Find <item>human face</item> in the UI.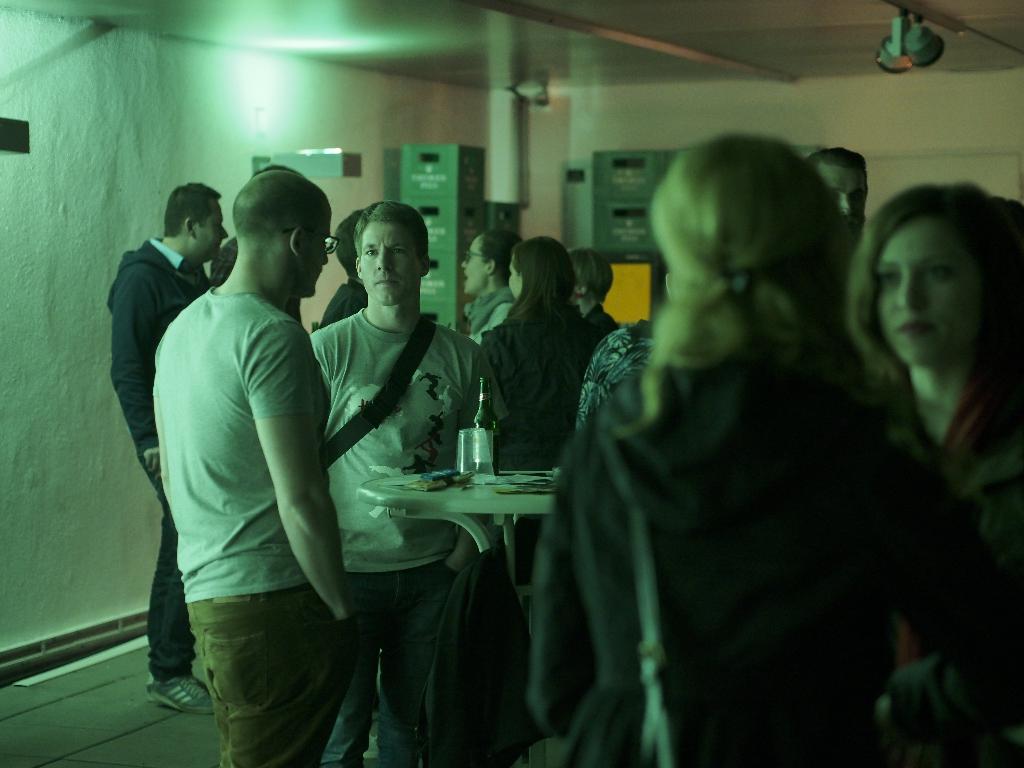
UI element at (461, 240, 489, 291).
